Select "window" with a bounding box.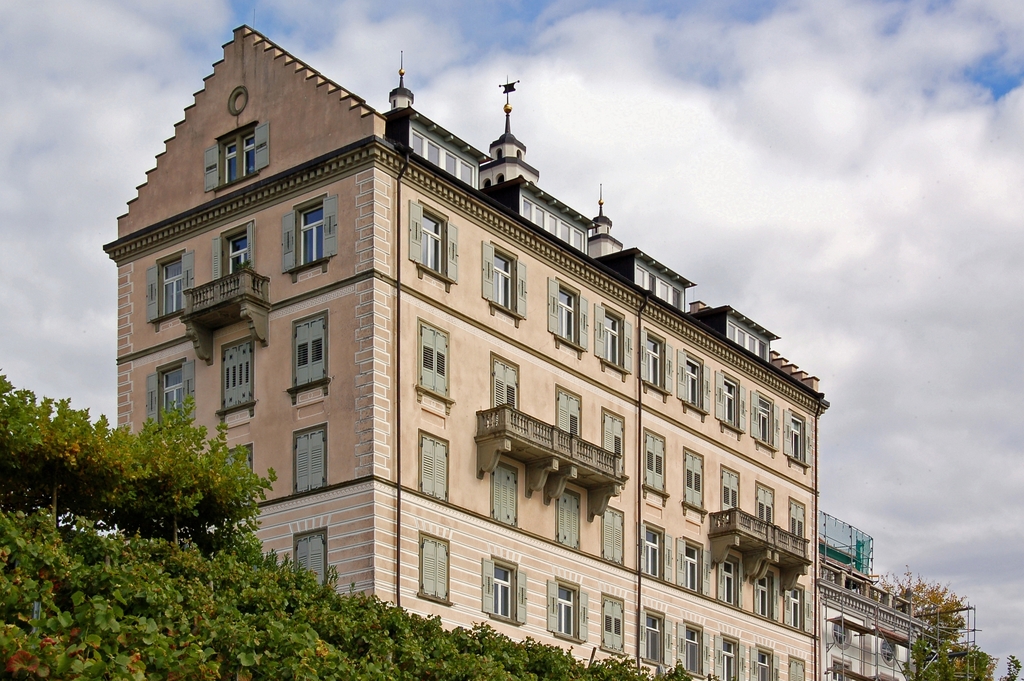
[410, 199, 457, 284].
